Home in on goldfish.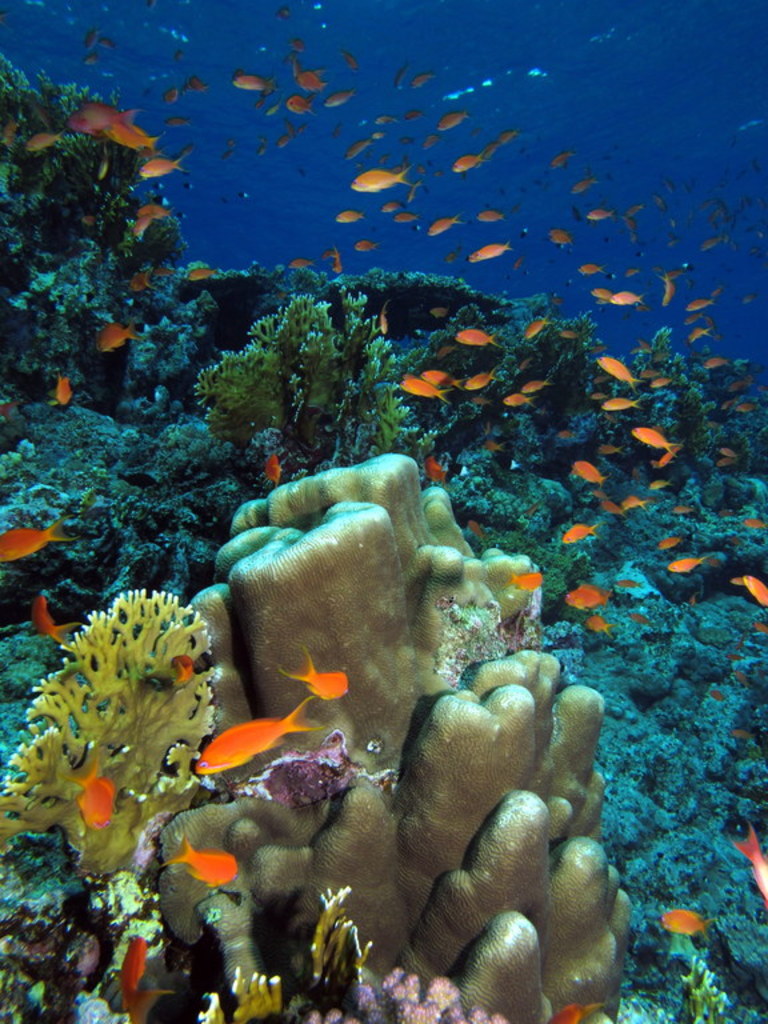
Homed in at x1=61, y1=104, x2=143, y2=137.
